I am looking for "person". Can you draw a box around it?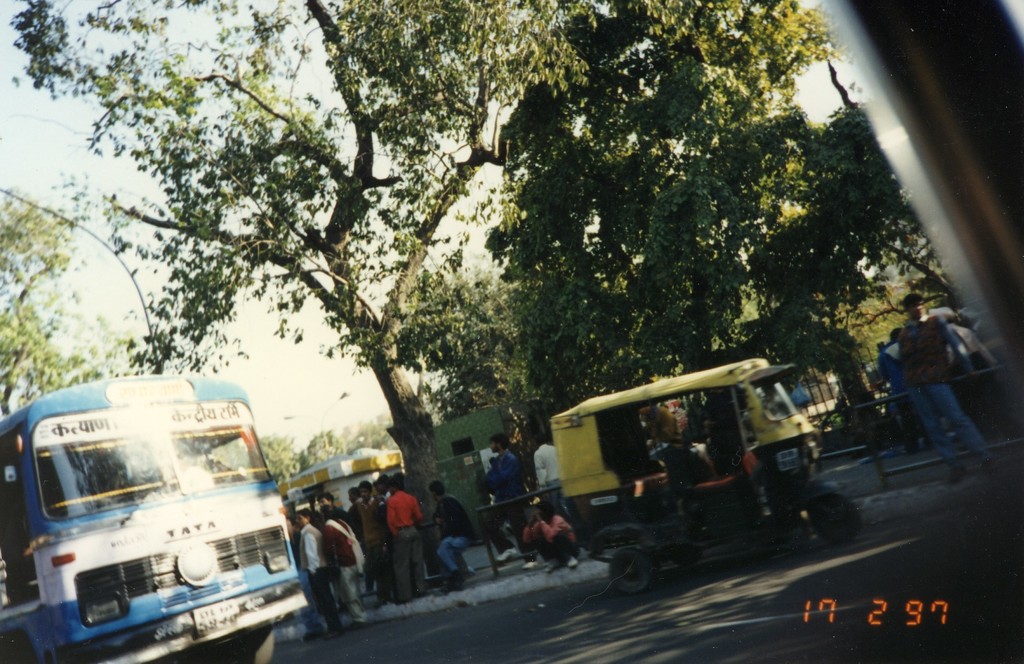
Sure, the bounding box is select_region(481, 440, 529, 507).
